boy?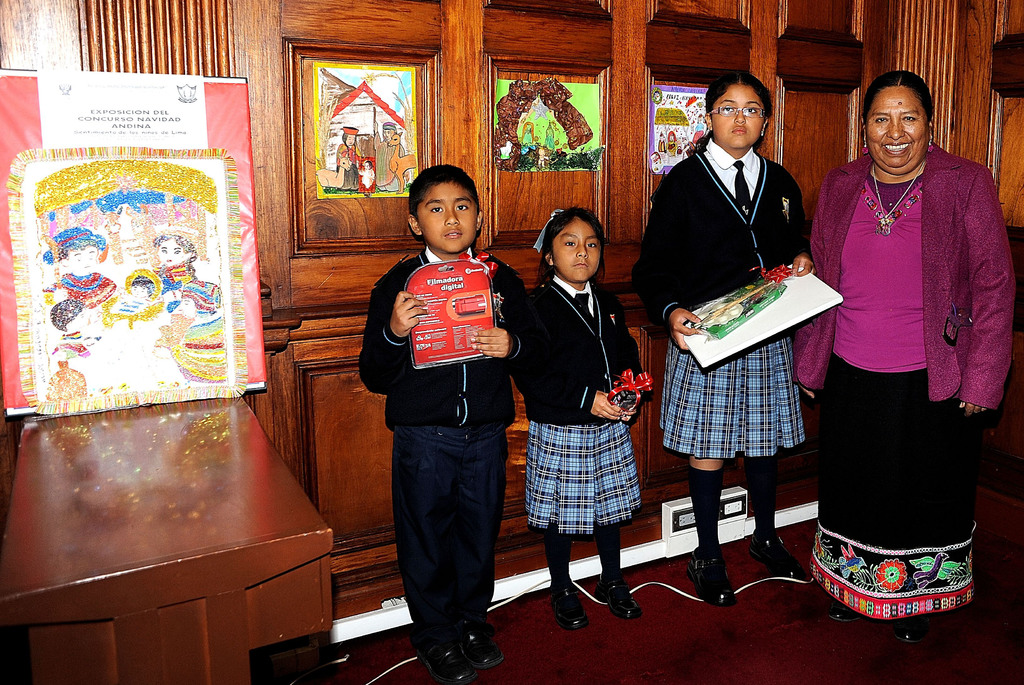
box=[358, 163, 538, 683]
